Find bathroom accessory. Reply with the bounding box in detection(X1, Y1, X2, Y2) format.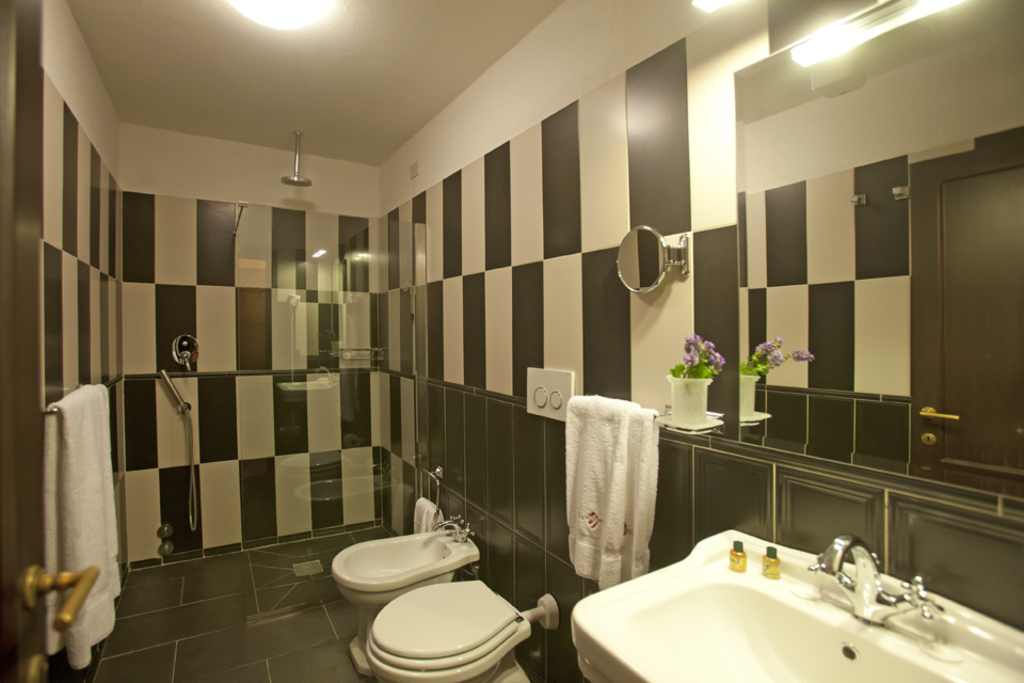
detection(43, 374, 124, 413).
